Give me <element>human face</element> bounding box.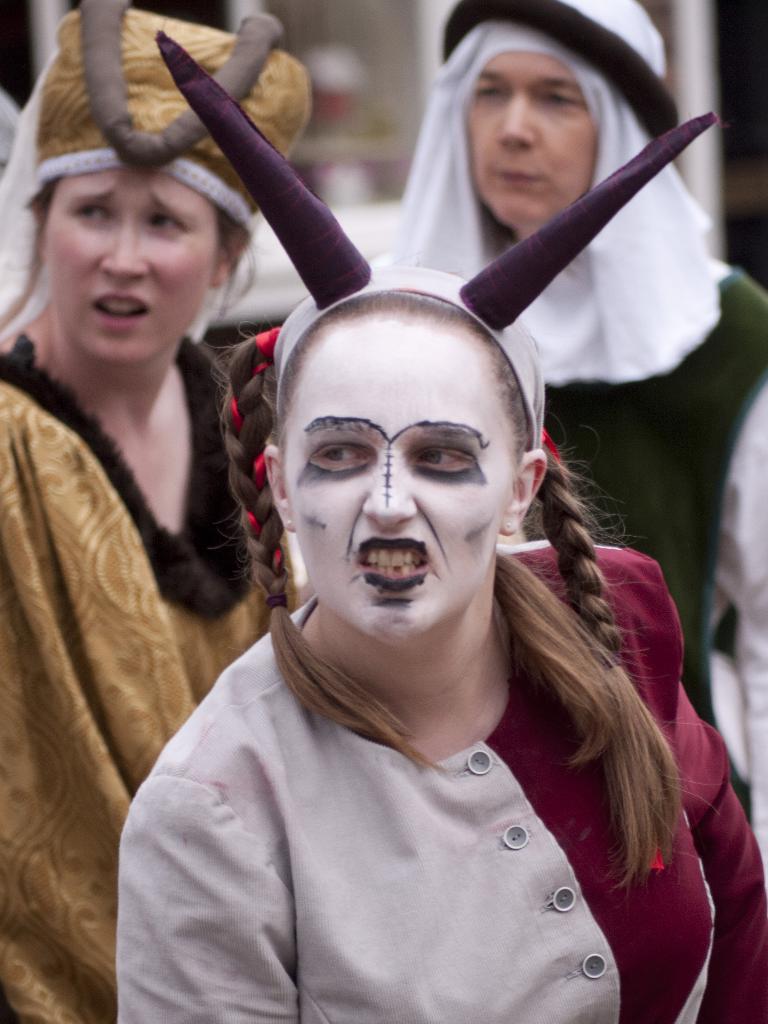
rect(43, 159, 227, 364).
